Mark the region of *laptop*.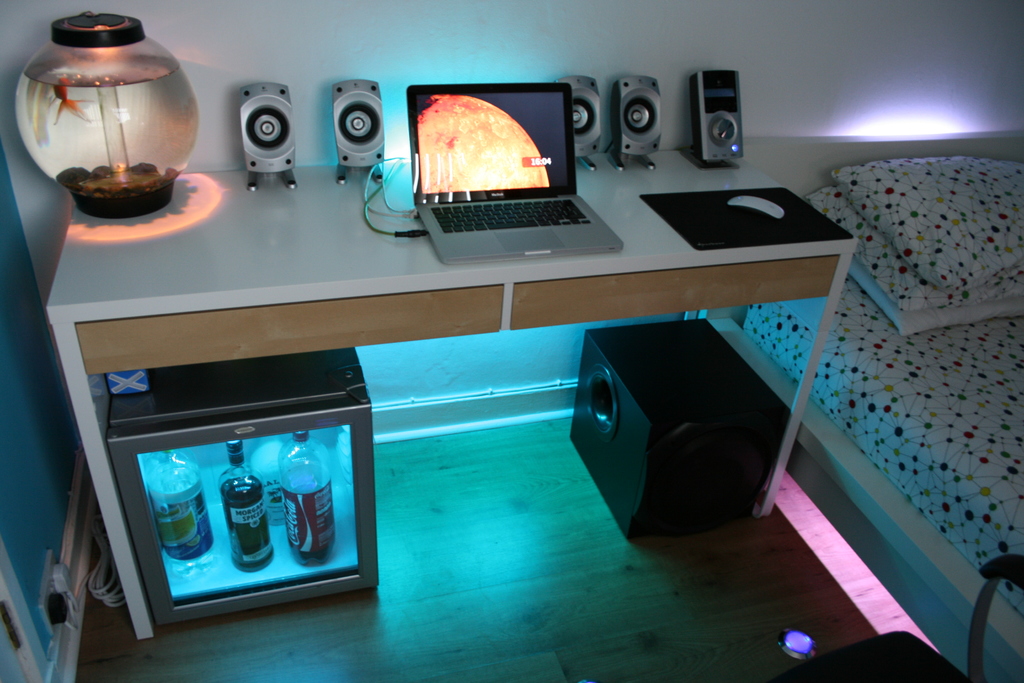
Region: {"x1": 382, "y1": 79, "x2": 609, "y2": 246}.
